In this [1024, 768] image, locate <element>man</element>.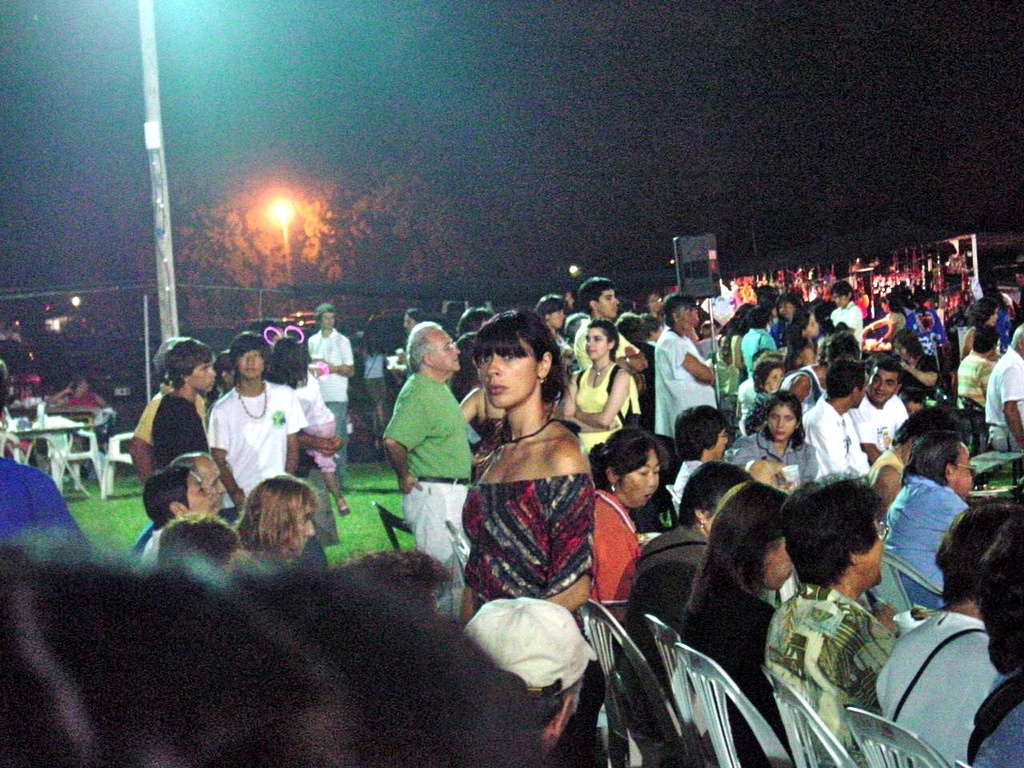
Bounding box: region(984, 325, 1023, 448).
